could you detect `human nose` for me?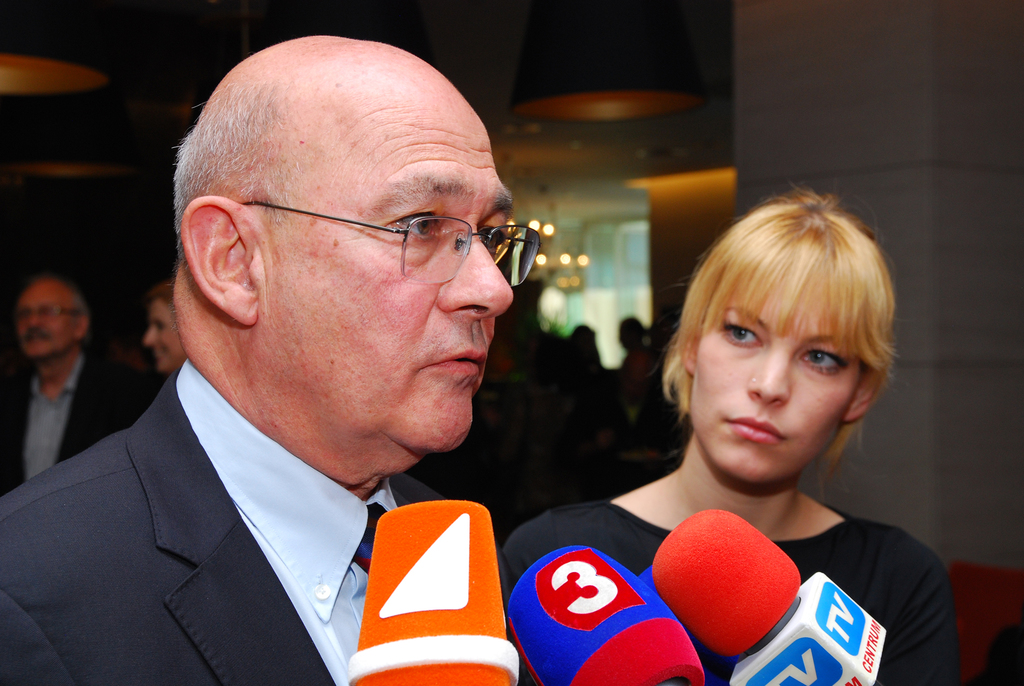
Detection result: select_region(742, 351, 792, 402).
